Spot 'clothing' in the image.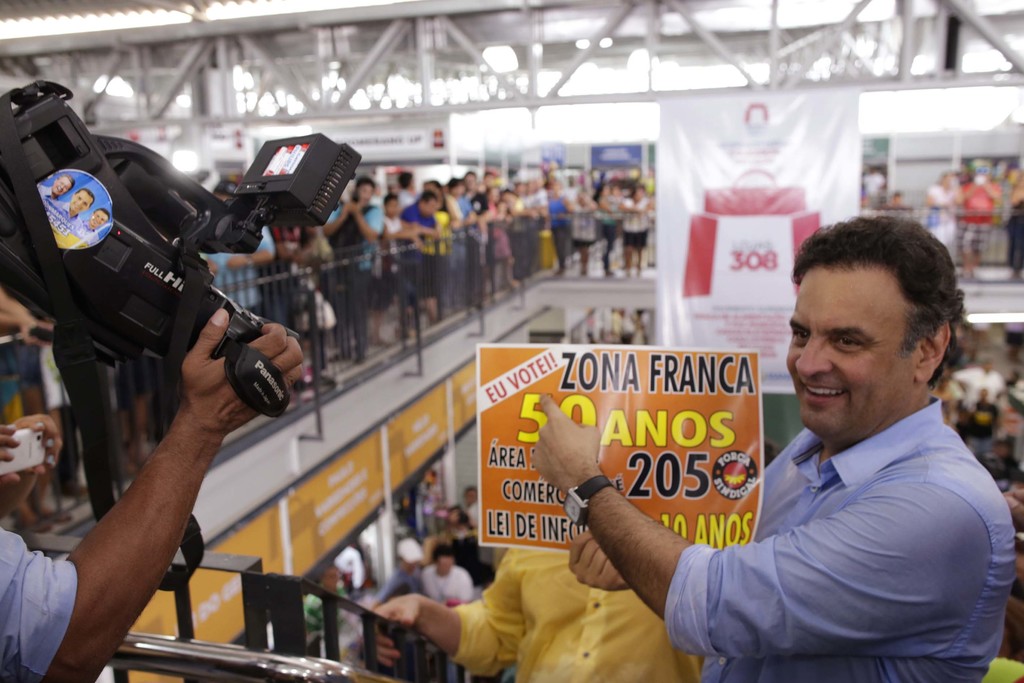
'clothing' found at locate(546, 192, 573, 256).
